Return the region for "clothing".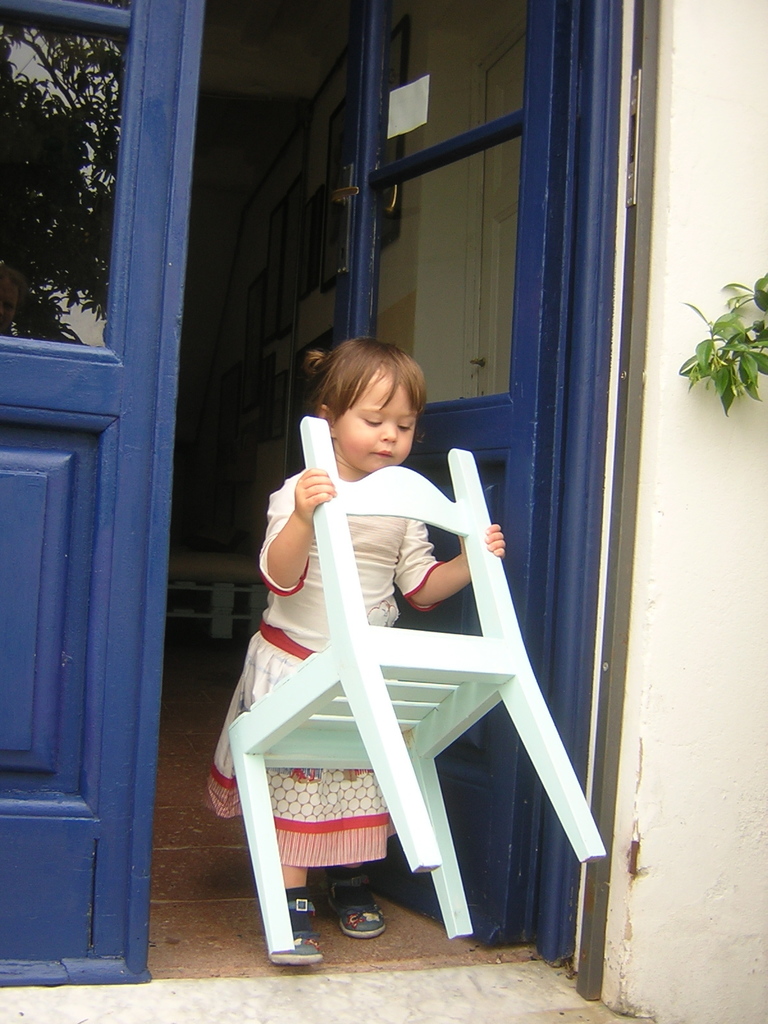
locate(204, 467, 451, 867).
